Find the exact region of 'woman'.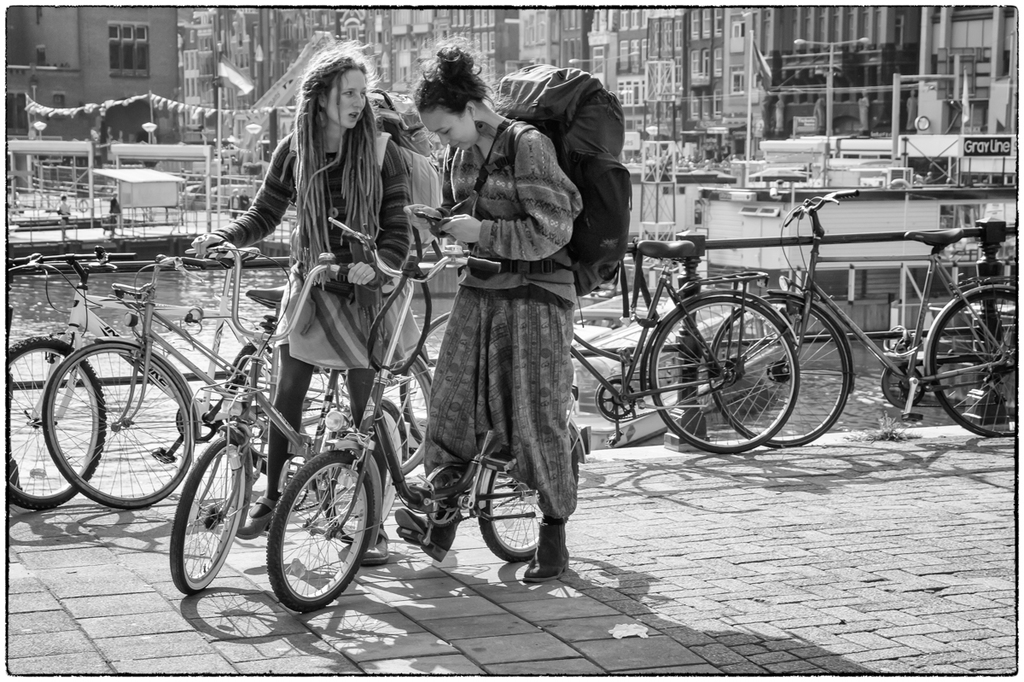
Exact region: left=190, top=38, right=412, bottom=565.
